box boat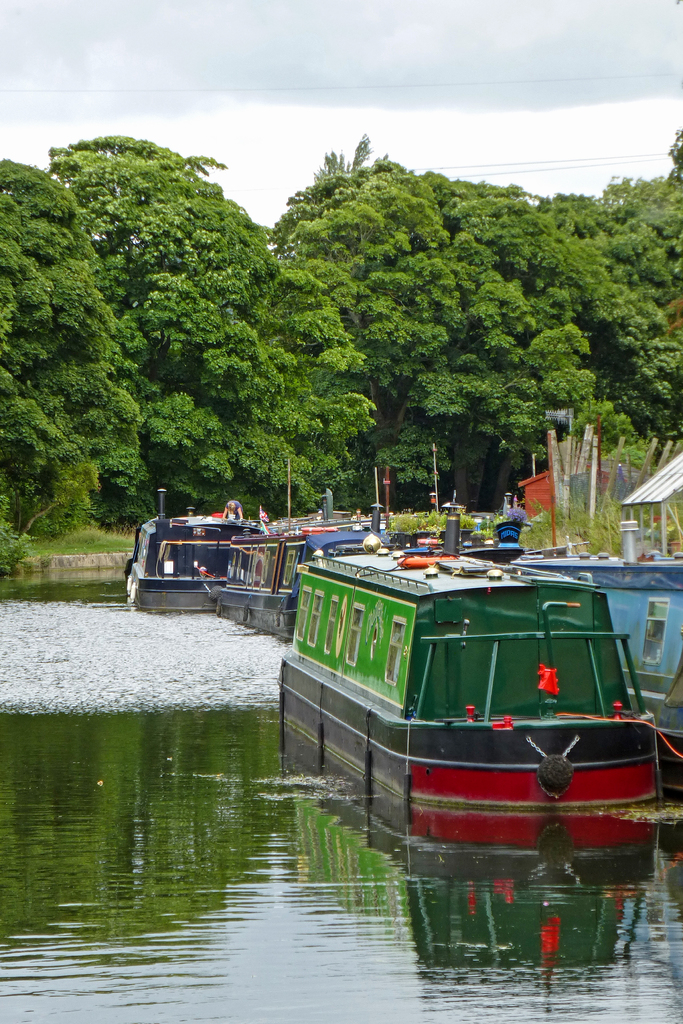
210 518 372 639
